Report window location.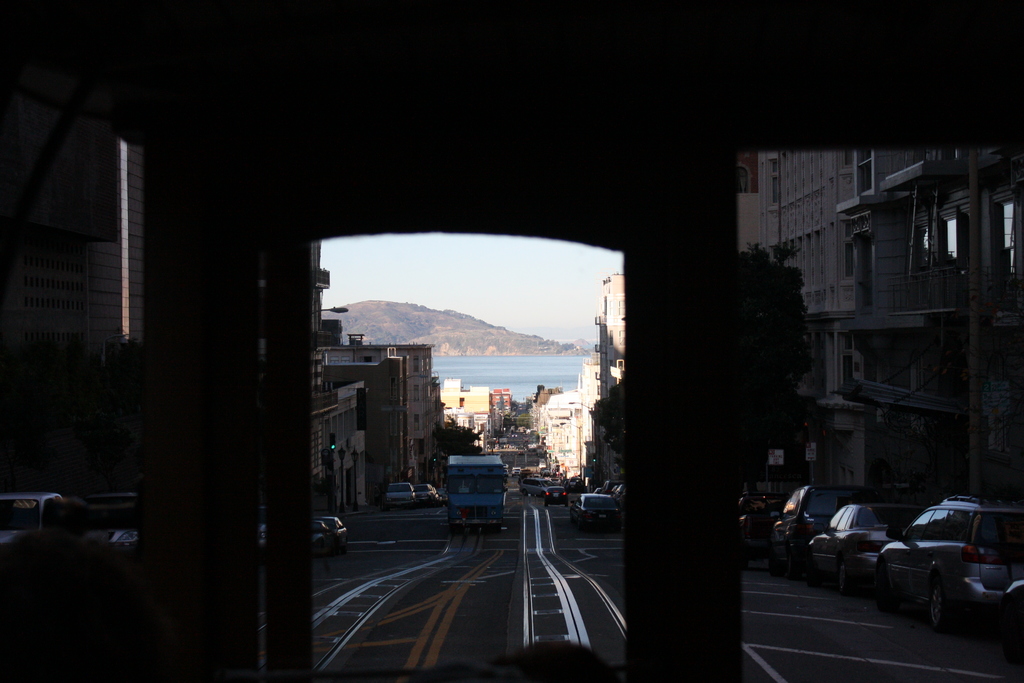
Report: 947, 218, 970, 265.
